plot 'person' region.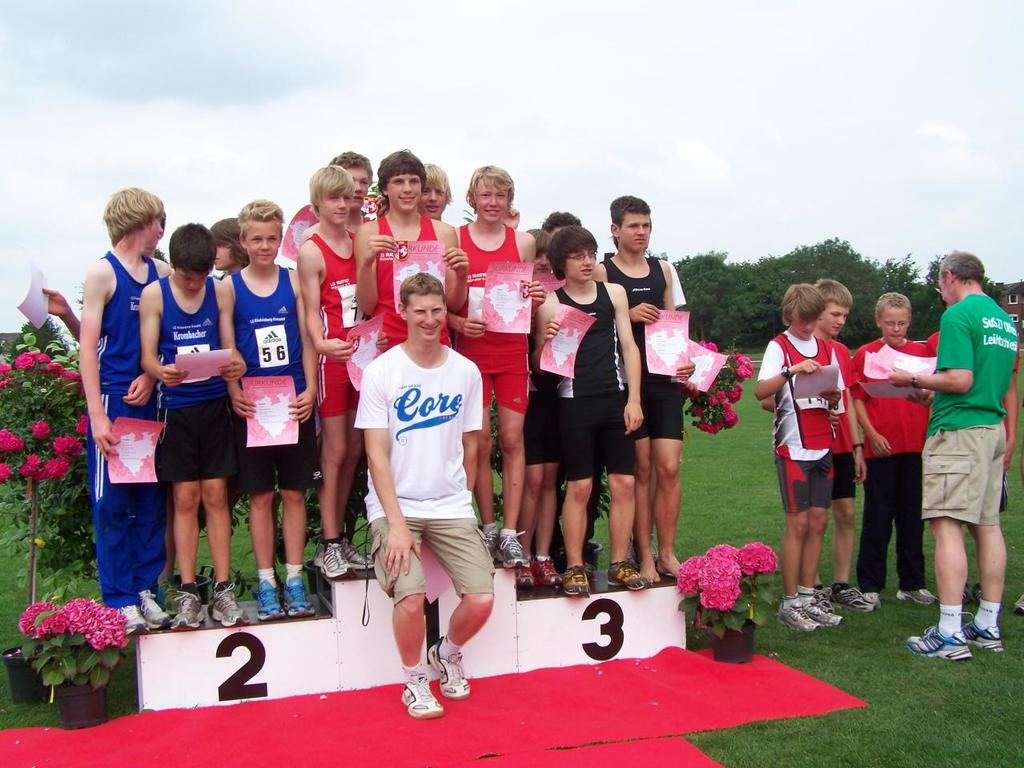
Plotted at {"left": 355, "top": 272, "right": 496, "bottom": 722}.
